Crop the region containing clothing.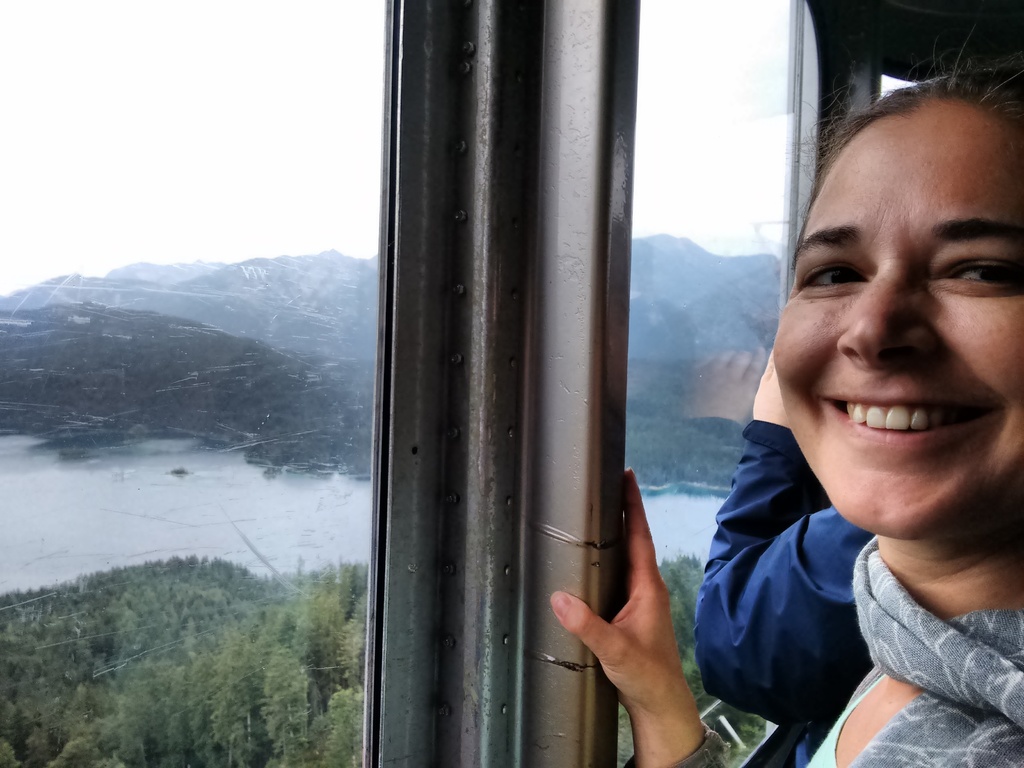
Crop region: <region>628, 535, 1023, 767</region>.
